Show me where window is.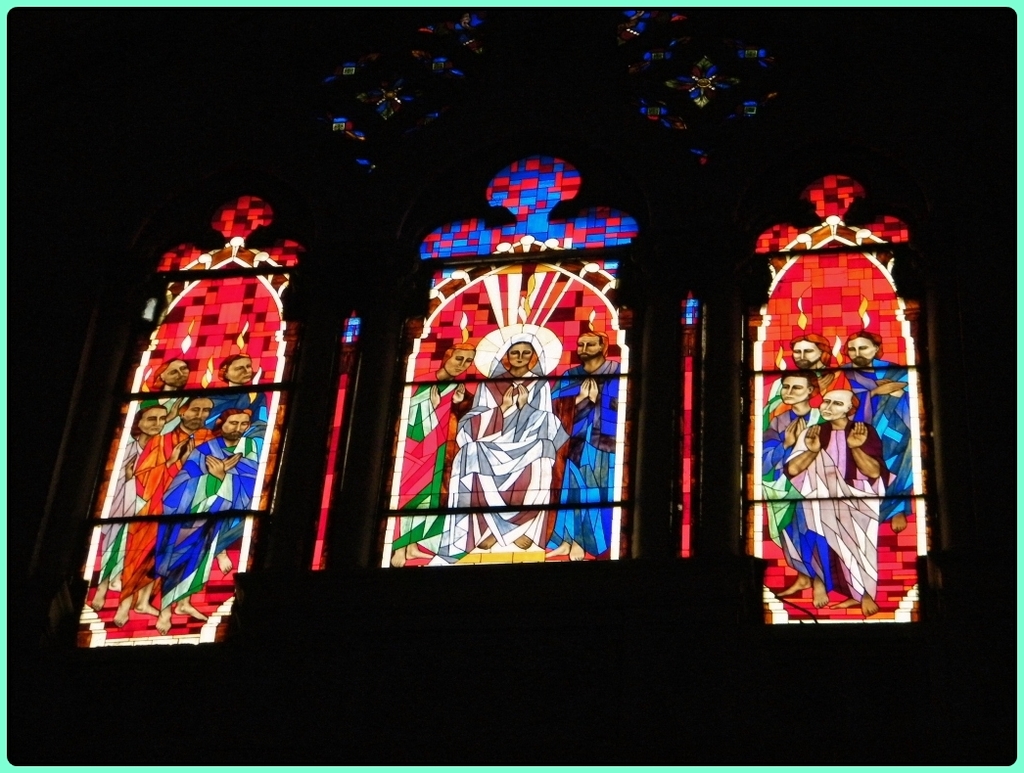
window is at select_region(377, 154, 638, 568).
